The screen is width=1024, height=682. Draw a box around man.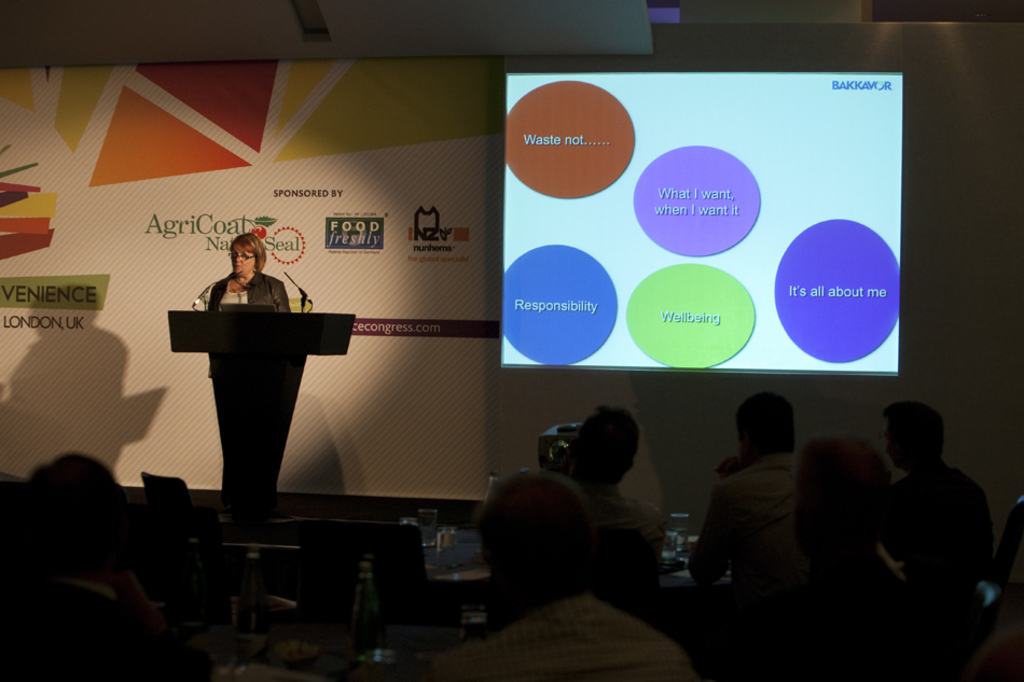
417, 471, 697, 681.
